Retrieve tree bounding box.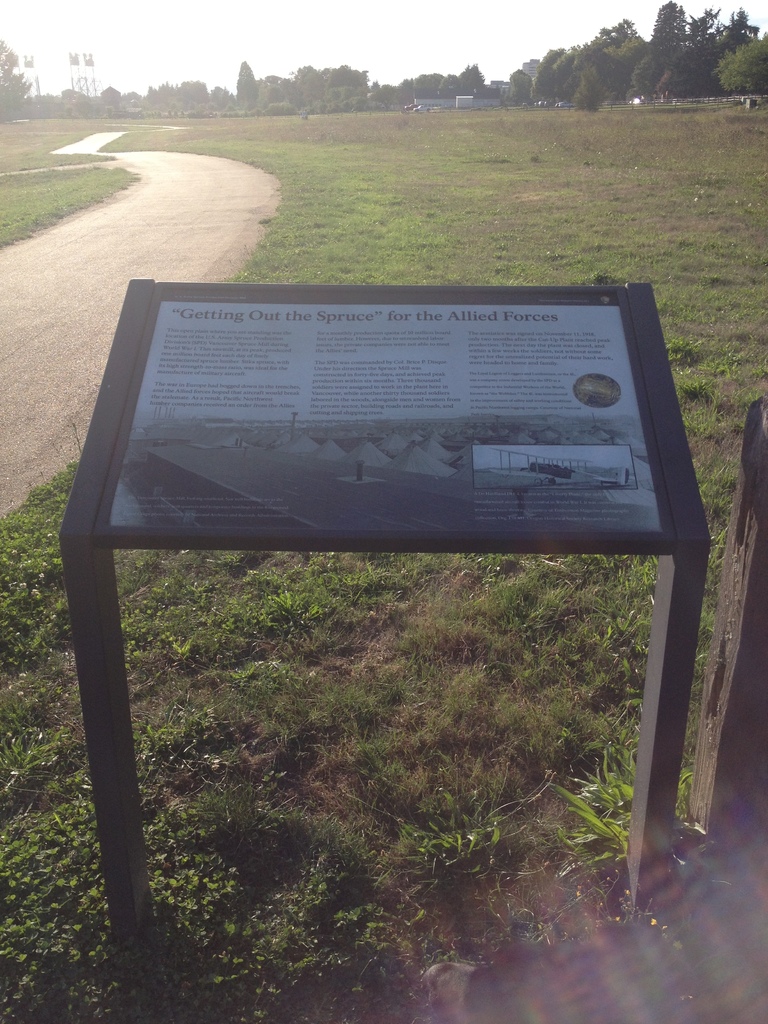
Bounding box: detection(214, 68, 286, 108).
